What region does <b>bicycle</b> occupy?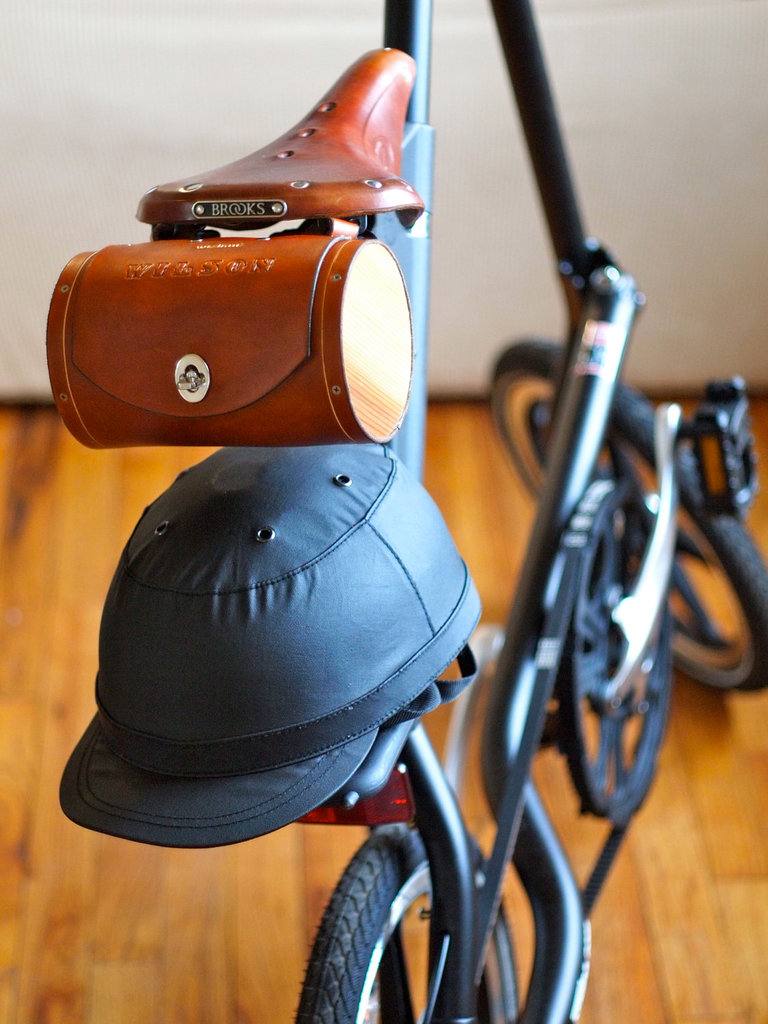
locate(48, 0, 767, 1014).
